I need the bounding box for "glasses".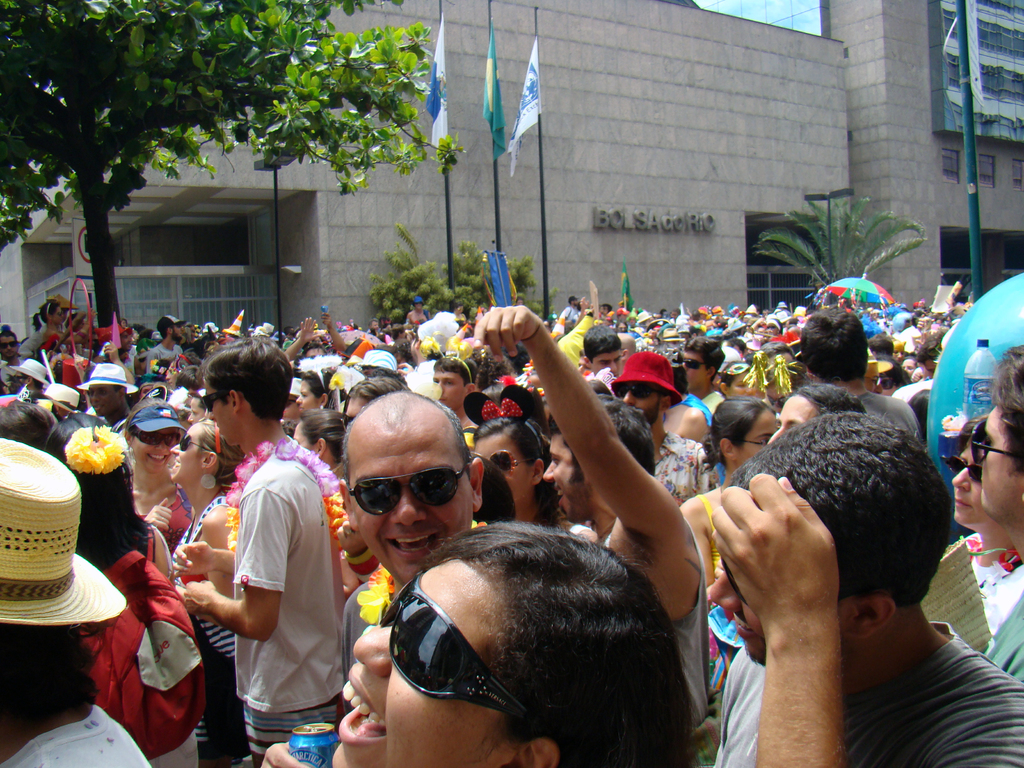
Here it is: box=[201, 389, 232, 413].
